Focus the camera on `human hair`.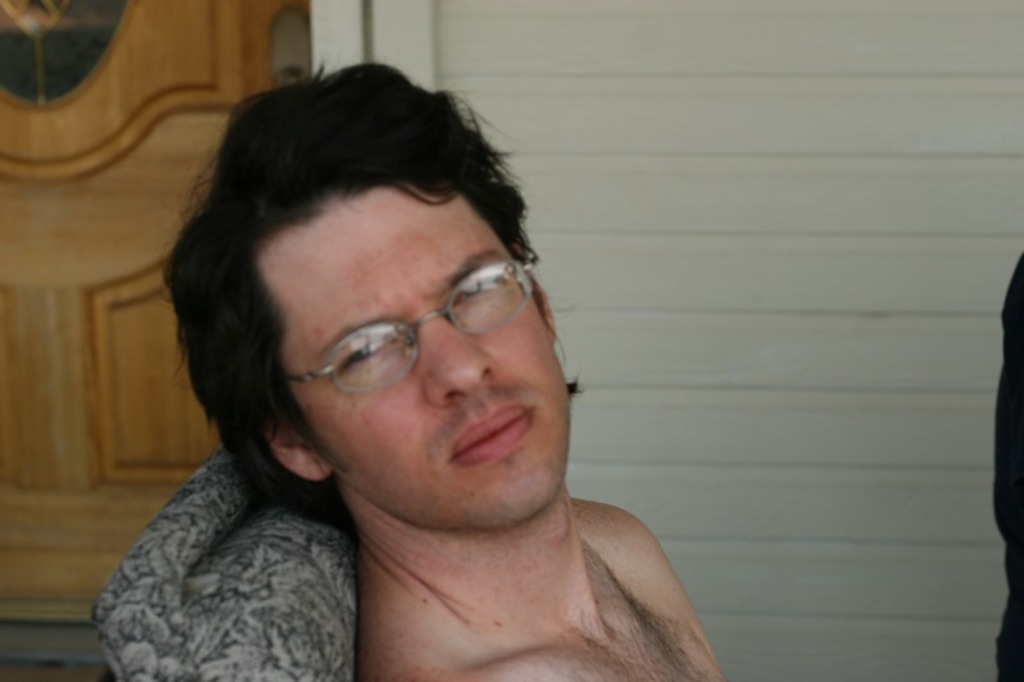
Focus region: pyautogui.locateOnScreen(177, 51, 572, 449).
